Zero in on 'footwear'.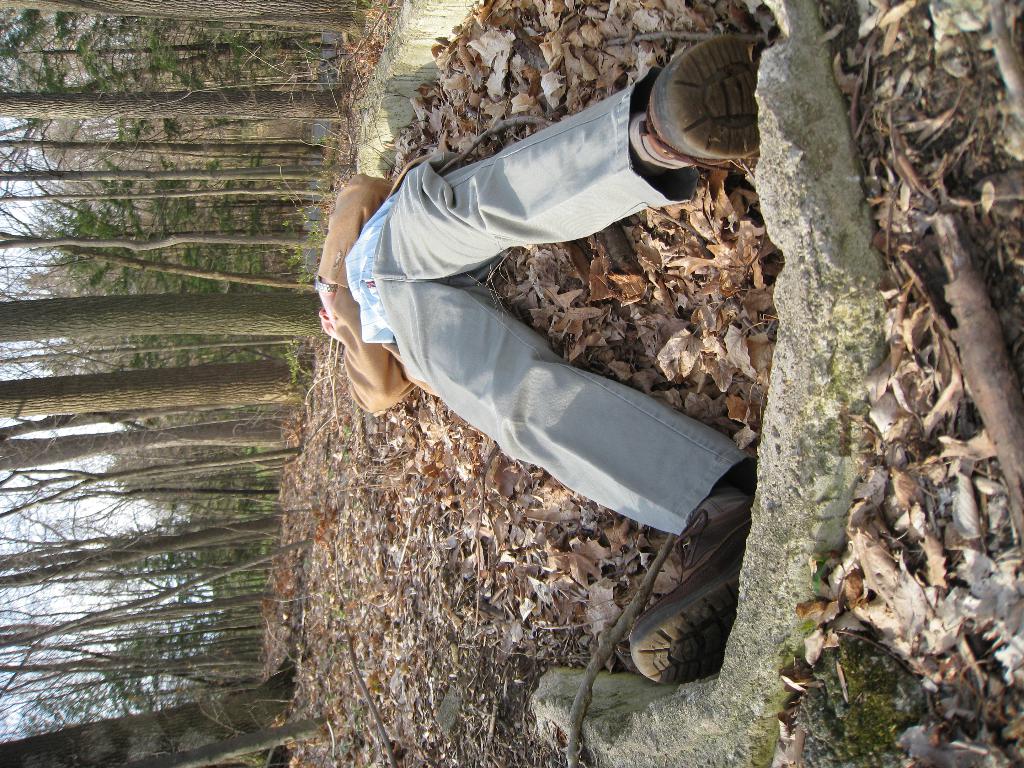
Zeroed in: <bbox>634, 35, 765, 170</bbox>.
